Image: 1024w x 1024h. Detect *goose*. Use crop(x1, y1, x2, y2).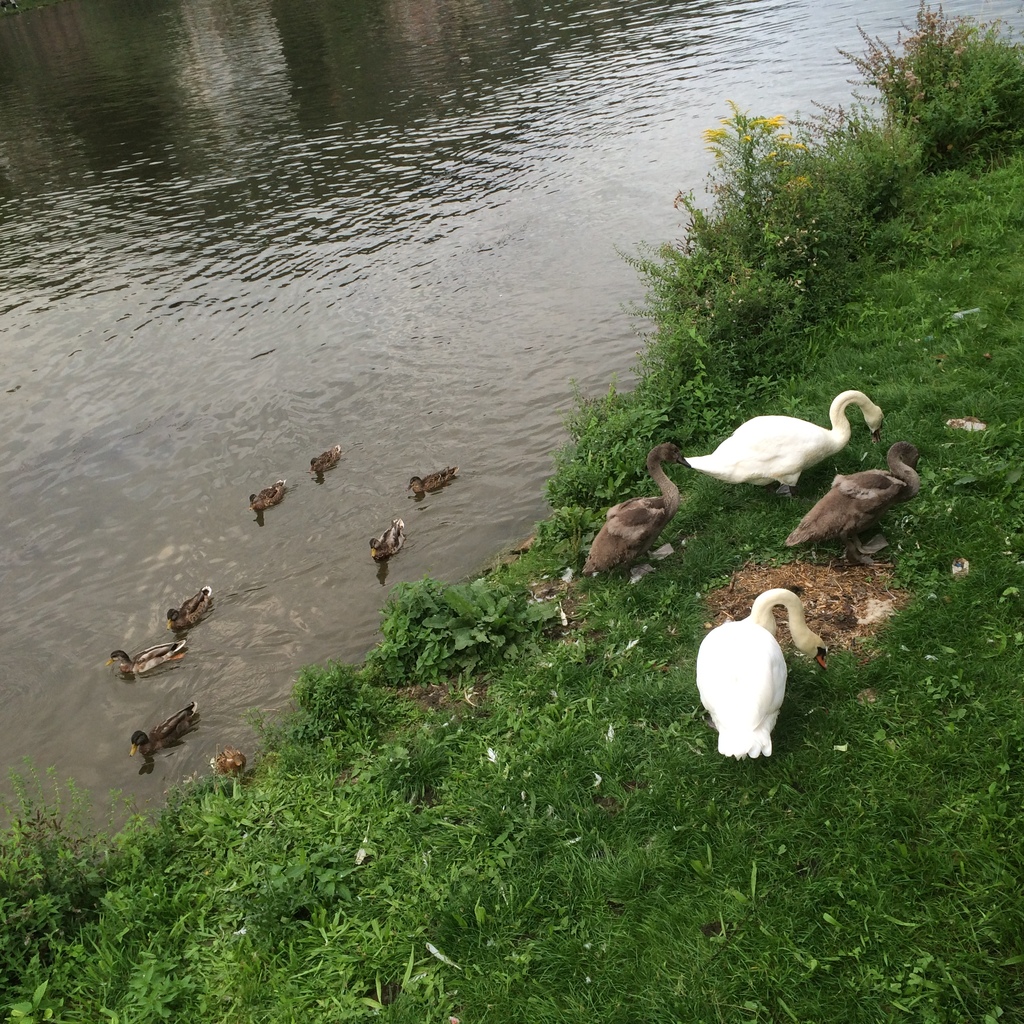
crop(205, 751, 255, 783).
